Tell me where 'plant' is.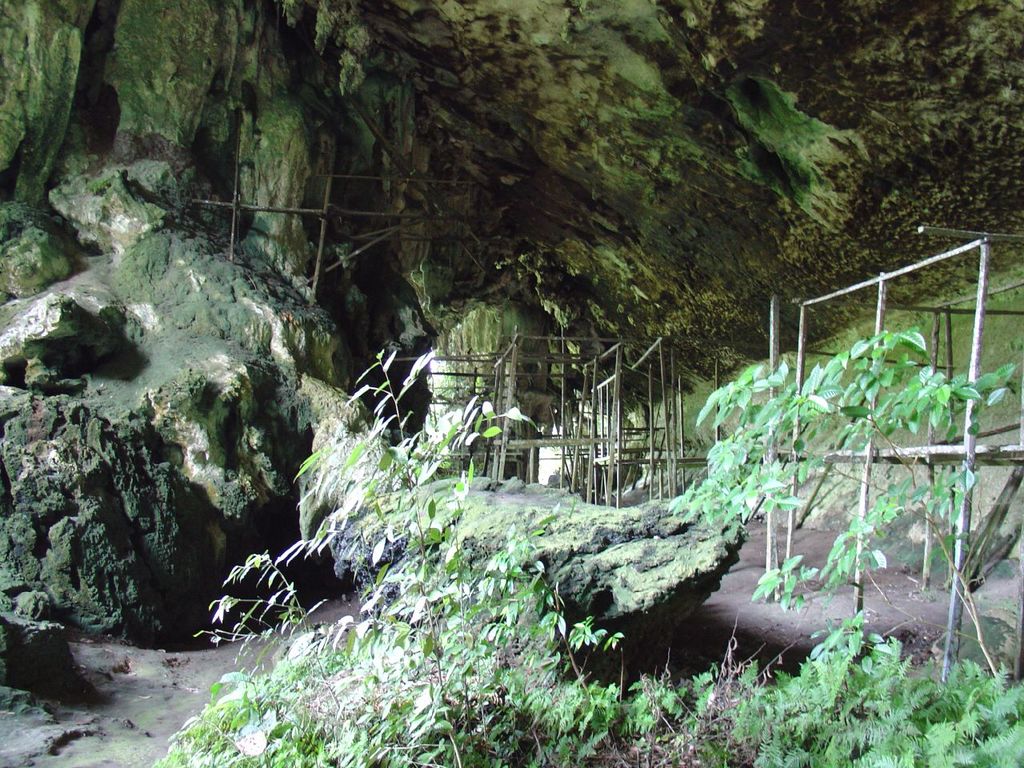
'plant' is at Rect(146, 343, 642, 767).
